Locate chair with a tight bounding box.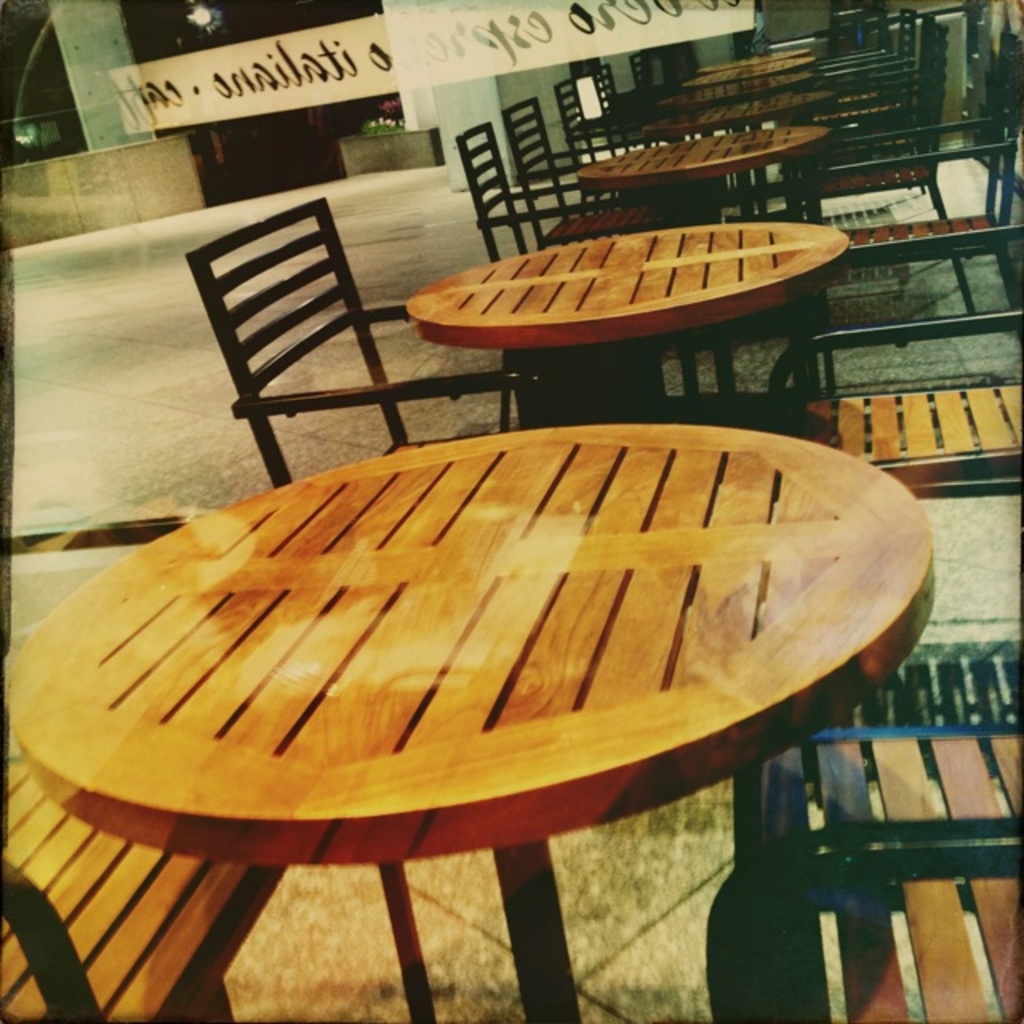
{"x1": 715, "y1": 715, "x2": 1022, "y2": 1014}.
